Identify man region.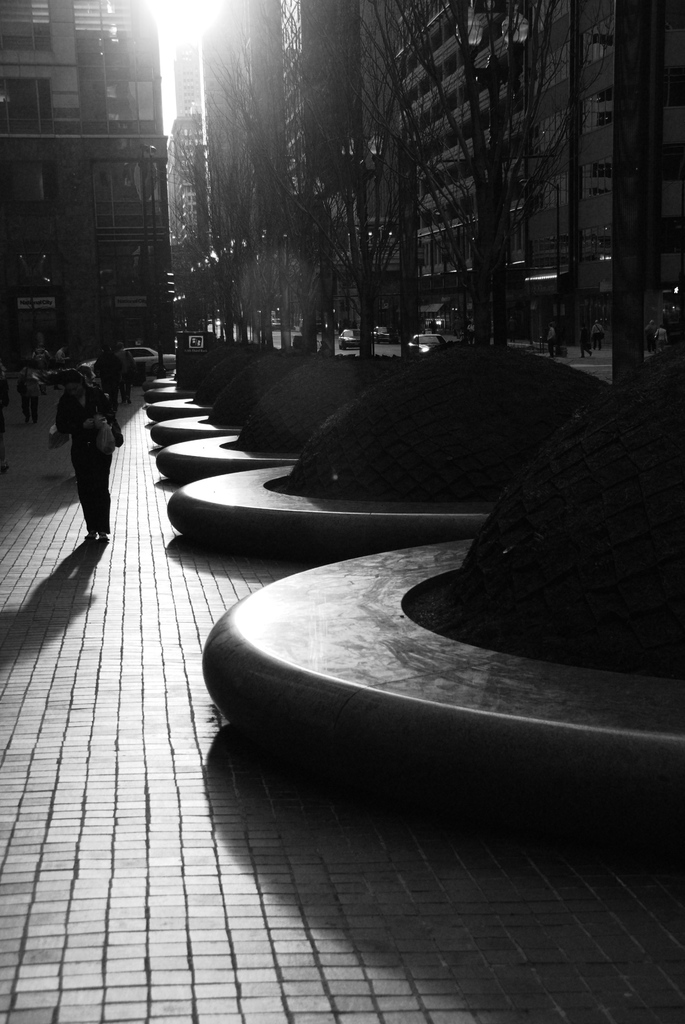
Region: BBox(545, 323, 556, 356).
